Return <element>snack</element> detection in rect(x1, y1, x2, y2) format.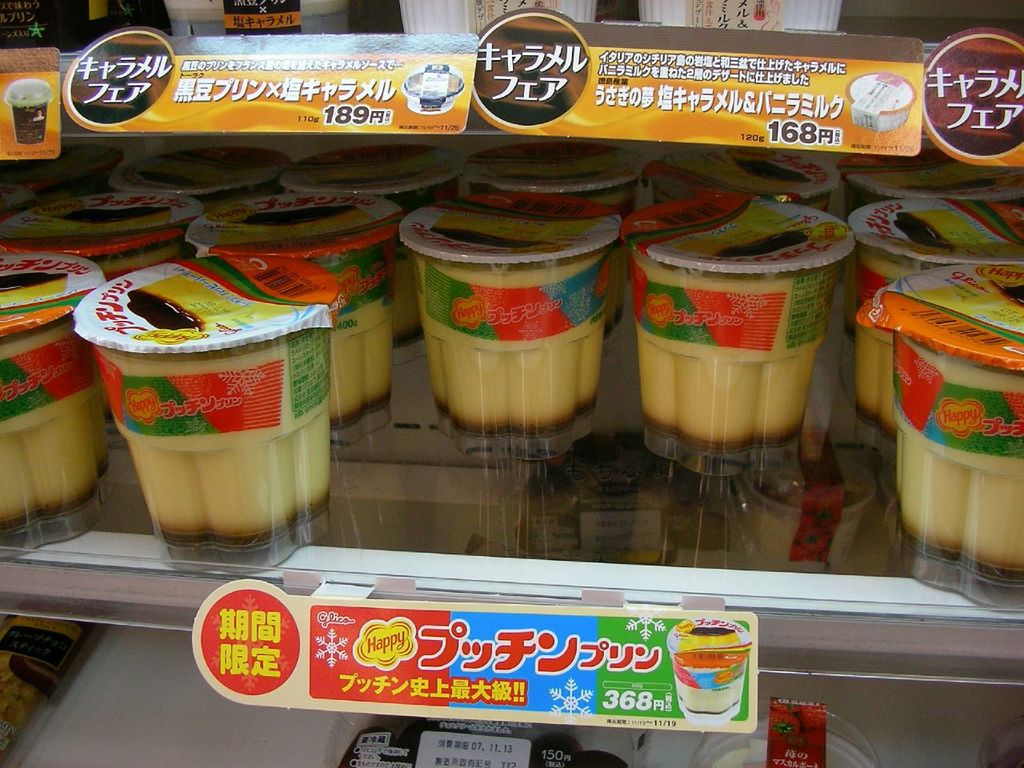
rect(466, 144, 647, 328).
